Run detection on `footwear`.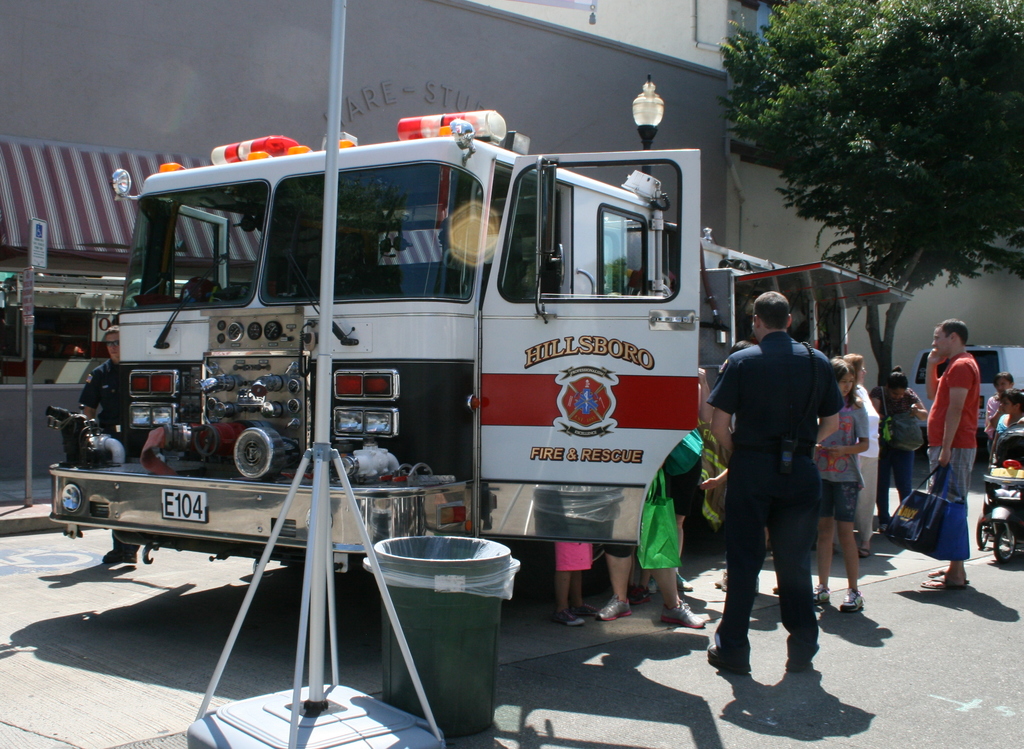
Result: [769, 584, 783, 592].
